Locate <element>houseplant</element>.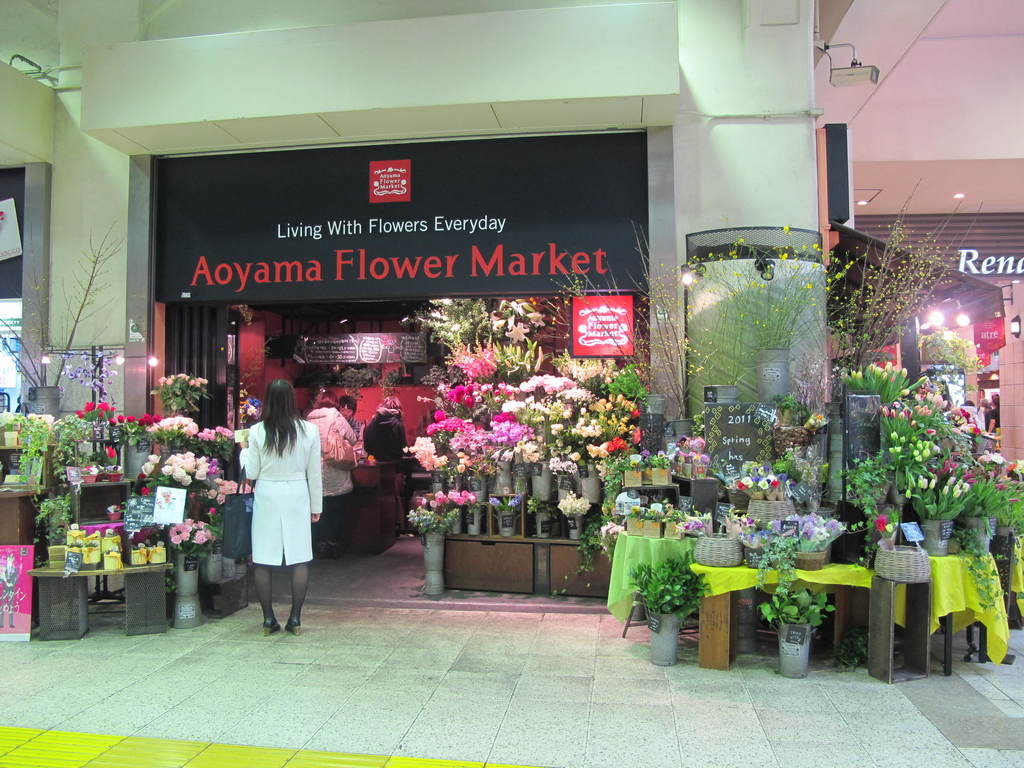
Bounding box: select_region(335, 354, 373, 417).
